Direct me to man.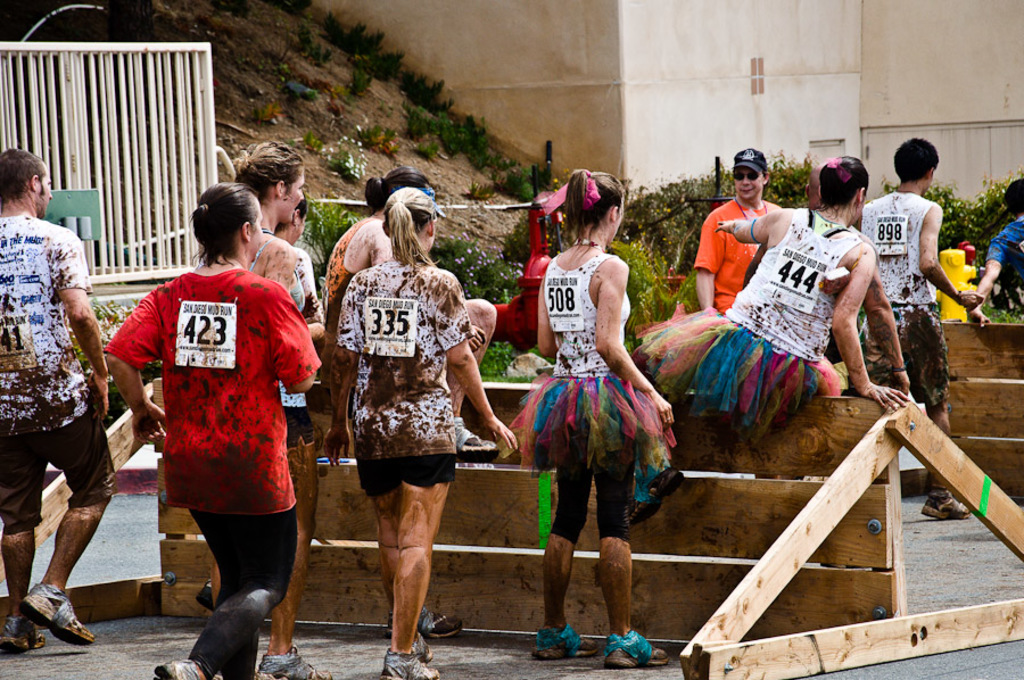
Direction: bbox=[1, 159, 119, 644].
